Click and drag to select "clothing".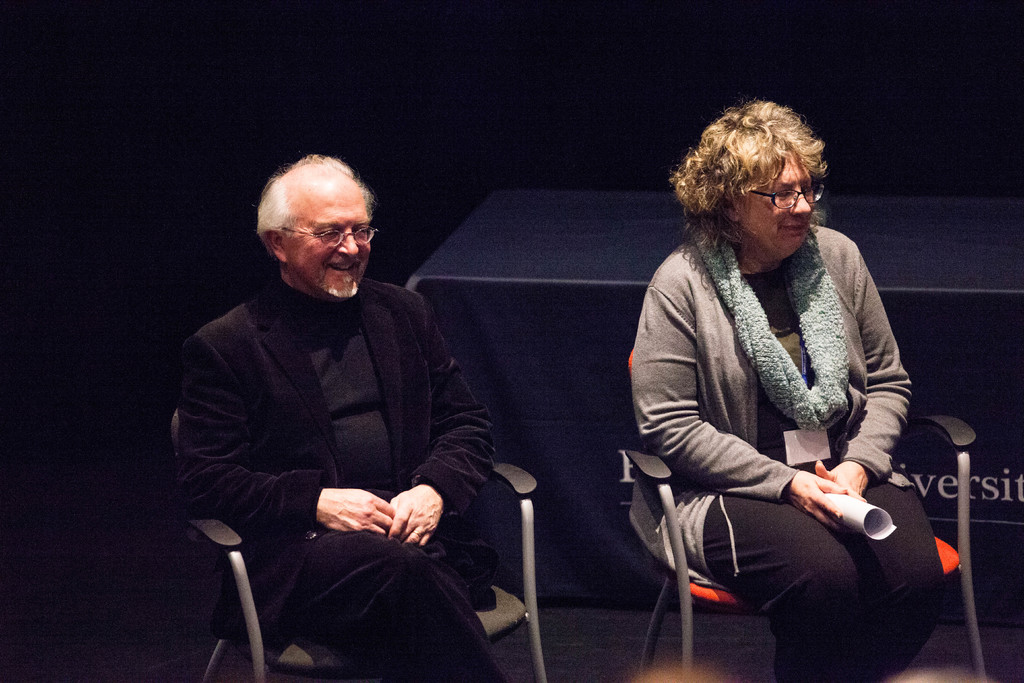
Selection: <bbox>632, 177, 936, 680</bbox>.
